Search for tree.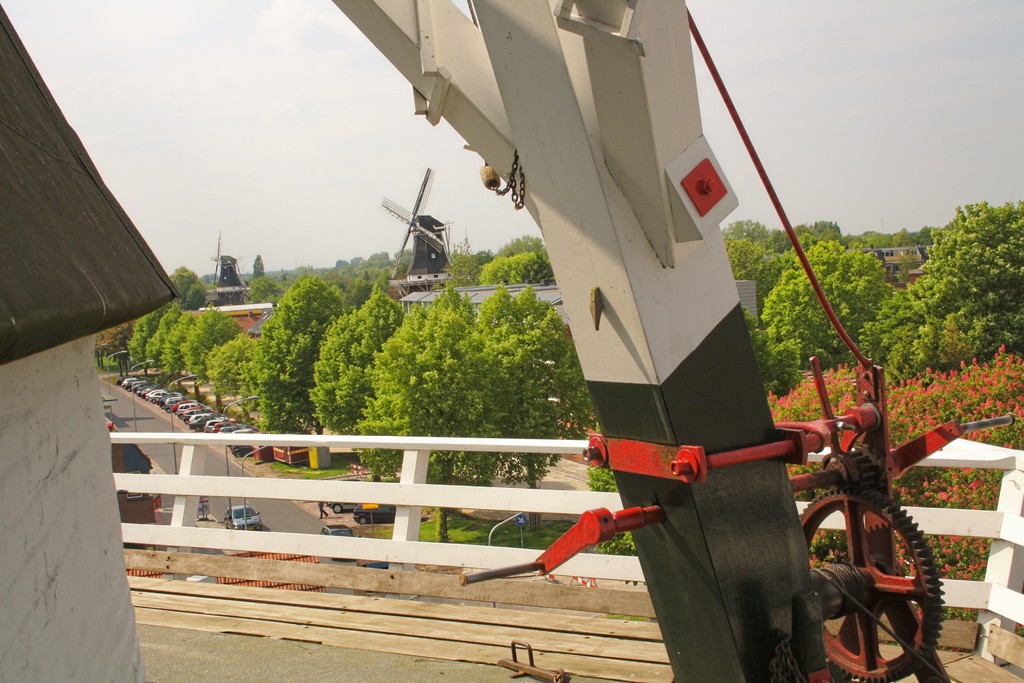
Found at [783,220,813,248].
